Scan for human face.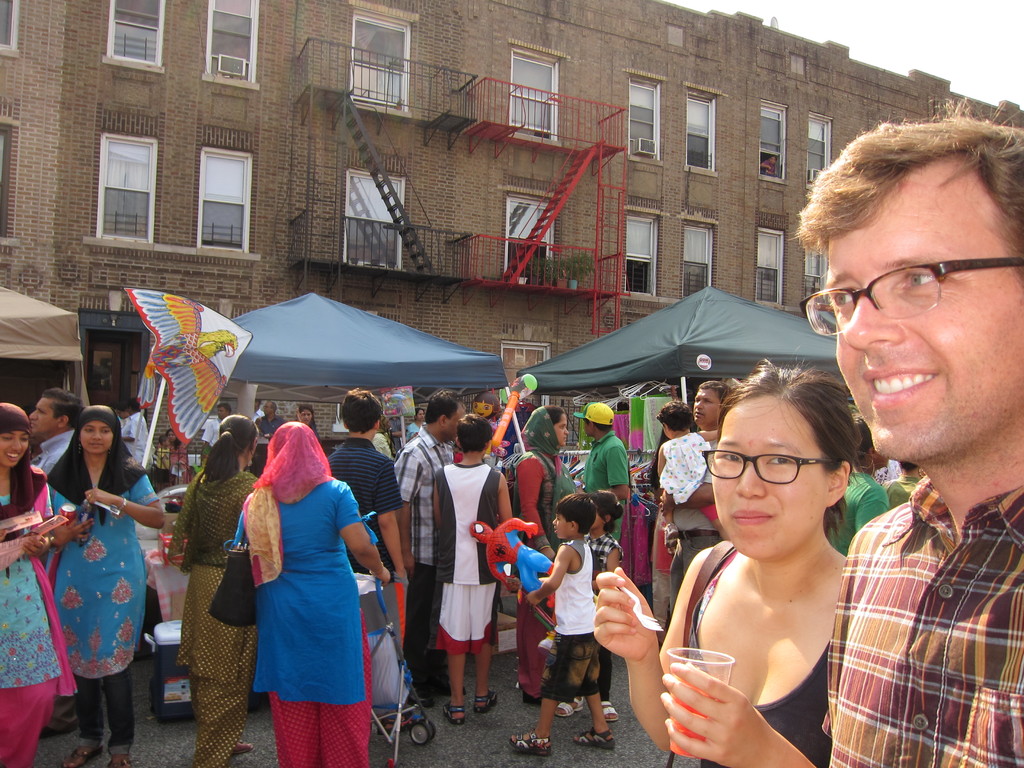
Scan result: (28, 397, 62, 436).
